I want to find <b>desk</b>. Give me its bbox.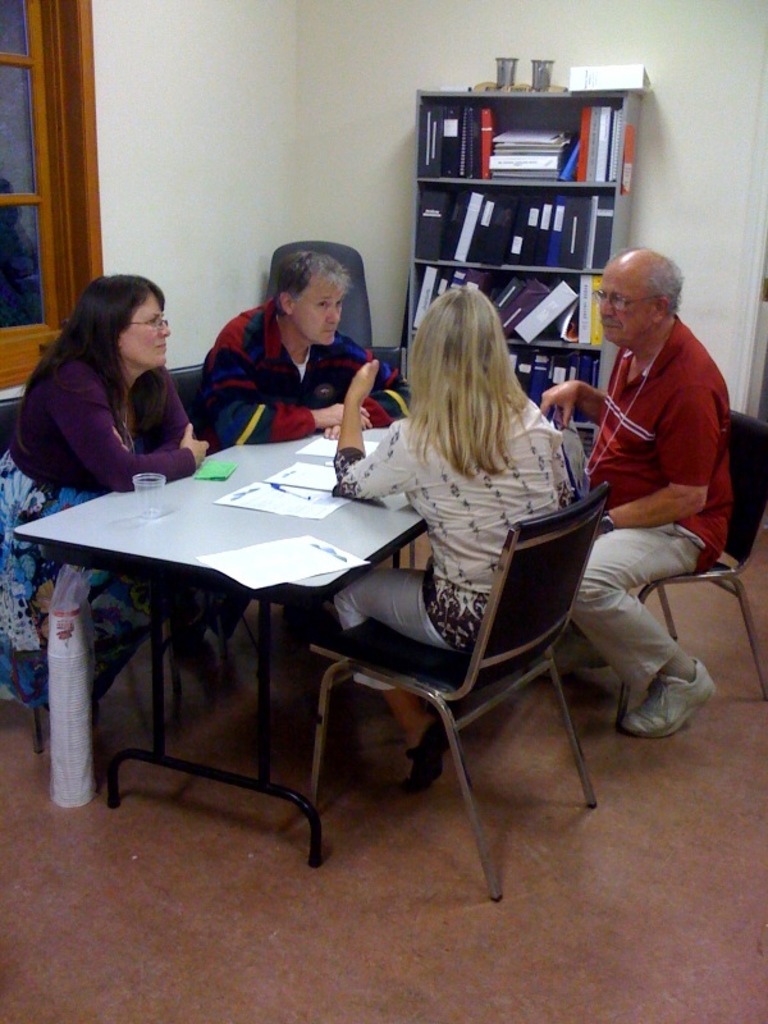
<bbox>40, 426, 618, 863</bbox>.
